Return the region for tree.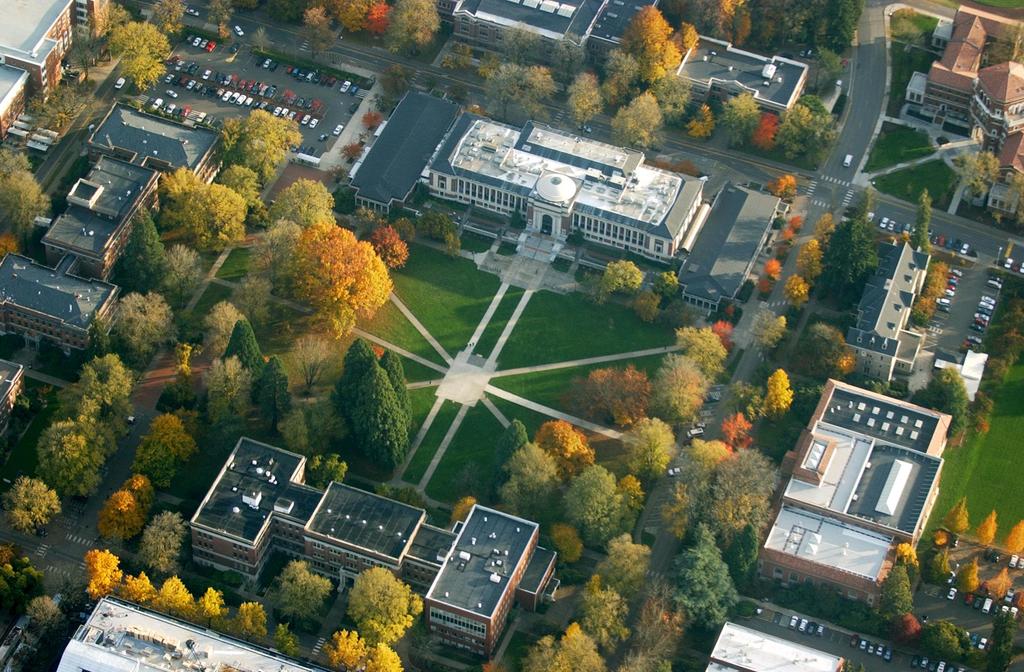
(250, 25, 271, 55).
